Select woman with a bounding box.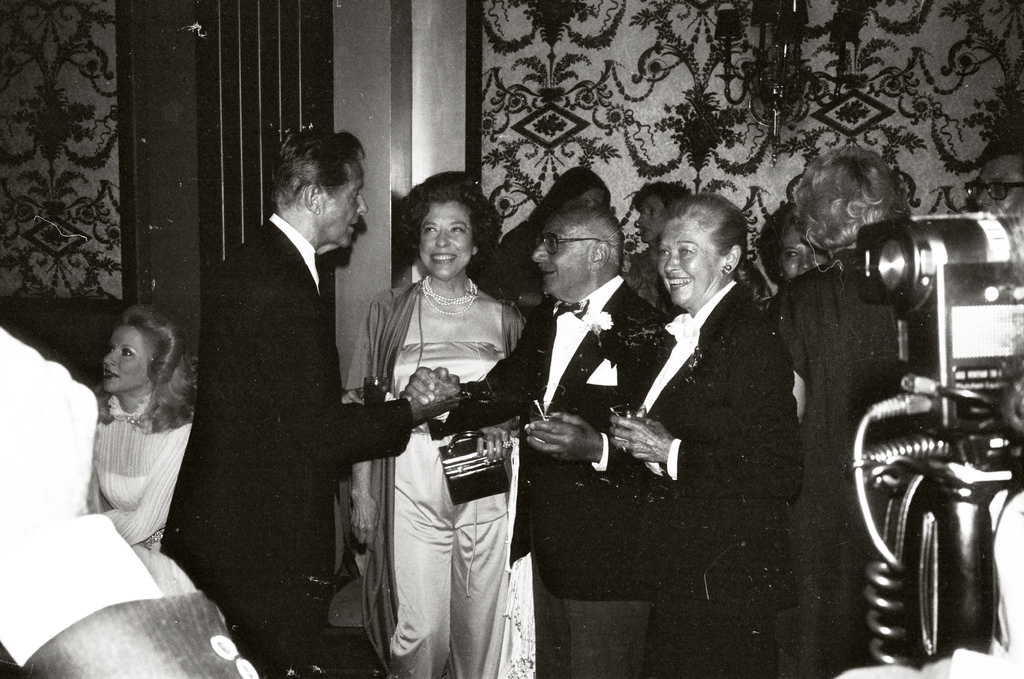
x1=626 y1=179 x2=689 y2=303.
